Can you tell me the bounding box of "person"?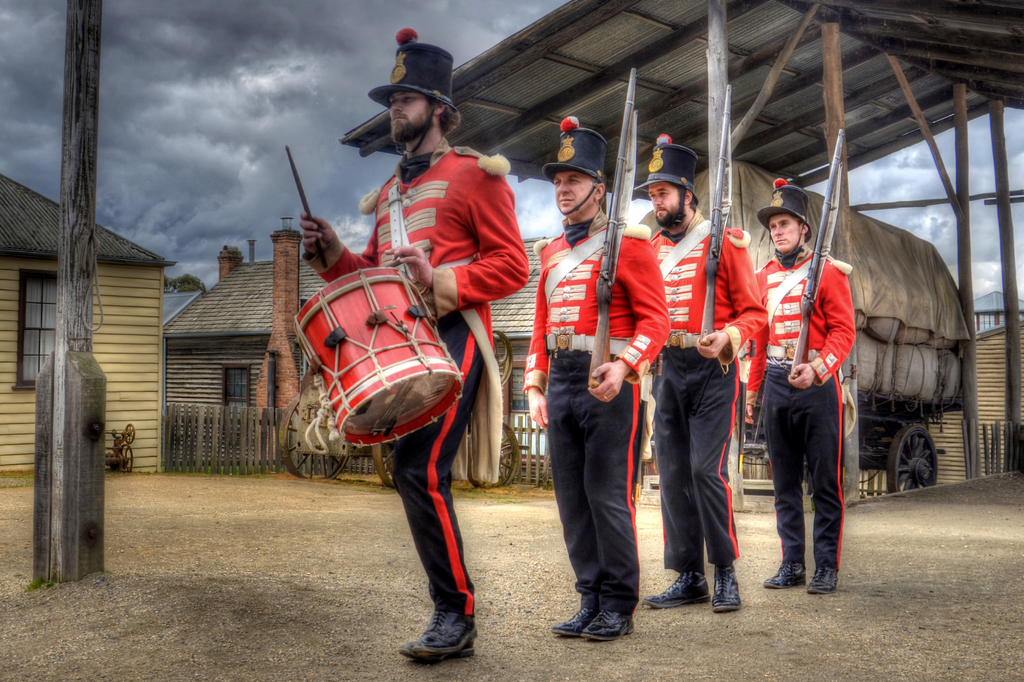
bbox=(630, 127, 774, 623).
